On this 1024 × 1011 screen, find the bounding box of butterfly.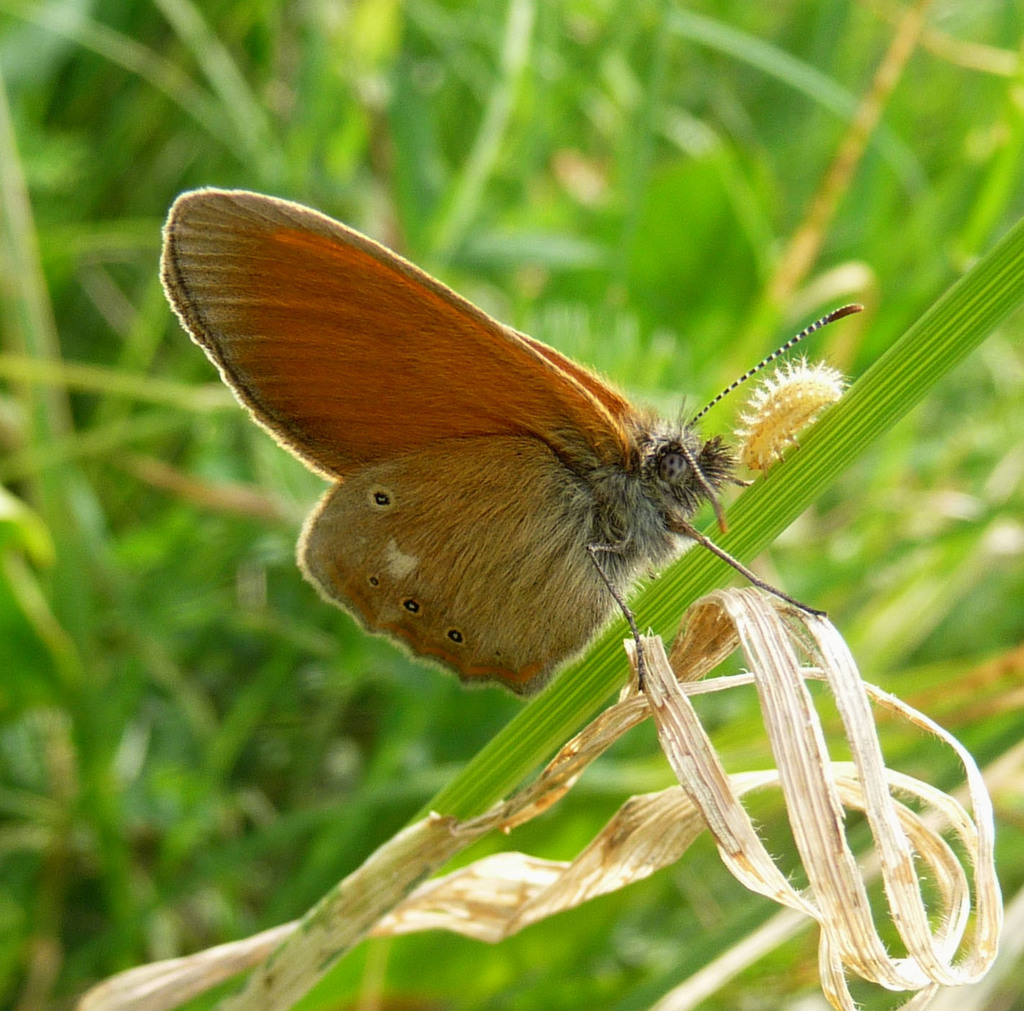
Bounding box: select_region(158, 179, 874, 707).
